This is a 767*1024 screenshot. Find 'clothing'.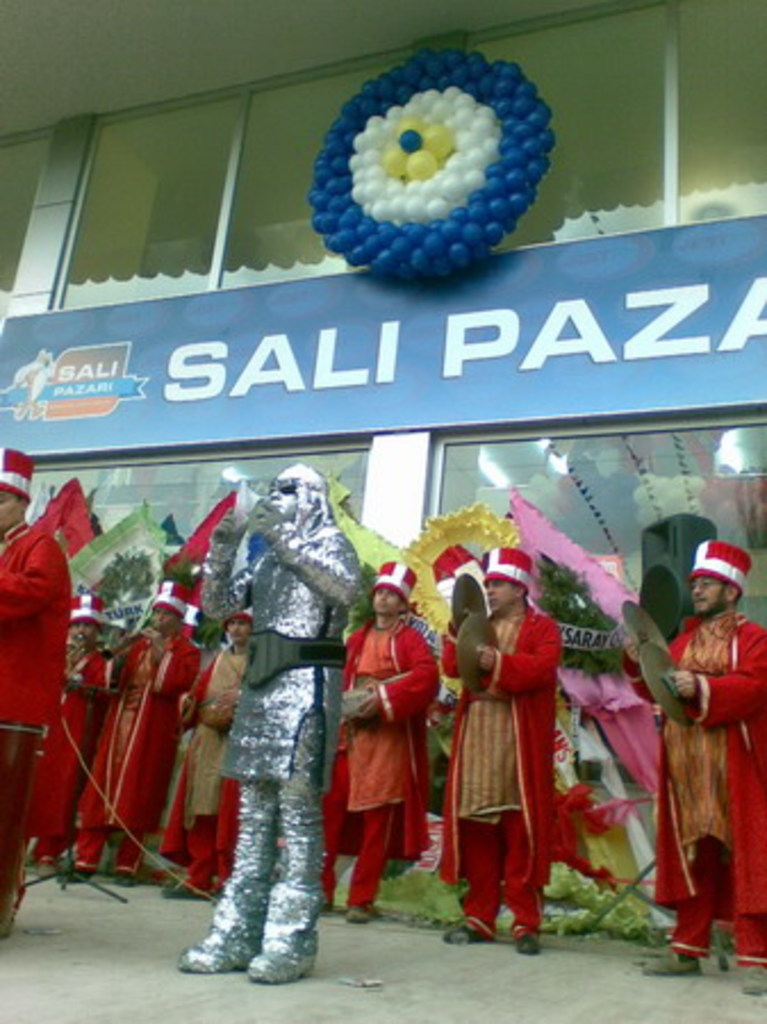
Bounding box: bbox(0, 526, 71, 903).
